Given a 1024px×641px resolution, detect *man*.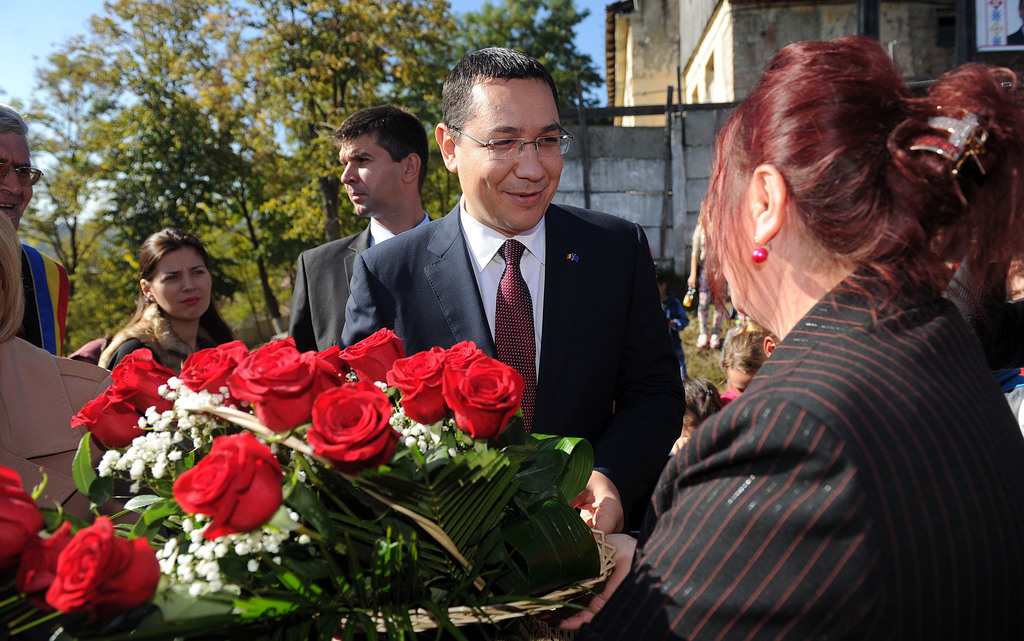
277,97,455,355.
